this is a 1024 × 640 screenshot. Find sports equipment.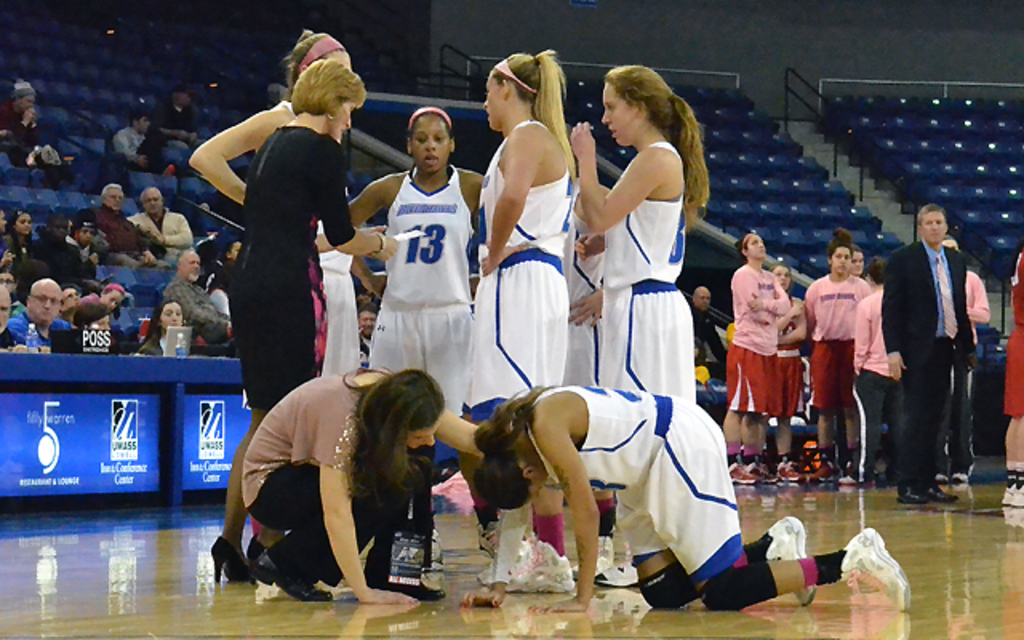
Bounding box: locate(504, 541, 576, 598).
